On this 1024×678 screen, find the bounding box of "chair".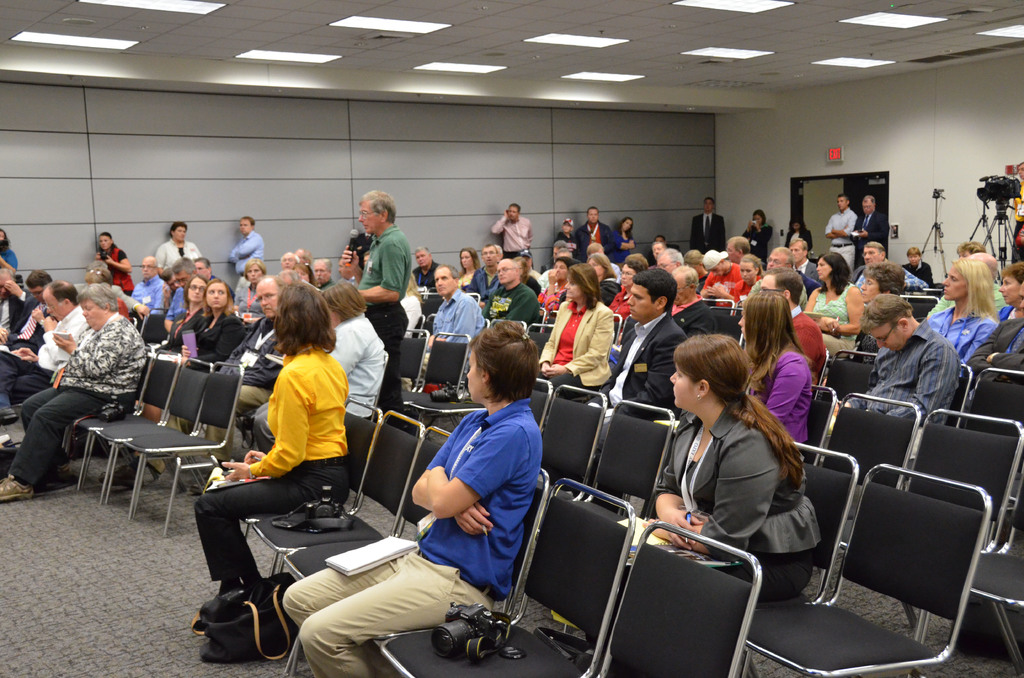
Bounding box: [531,305,548,328].
